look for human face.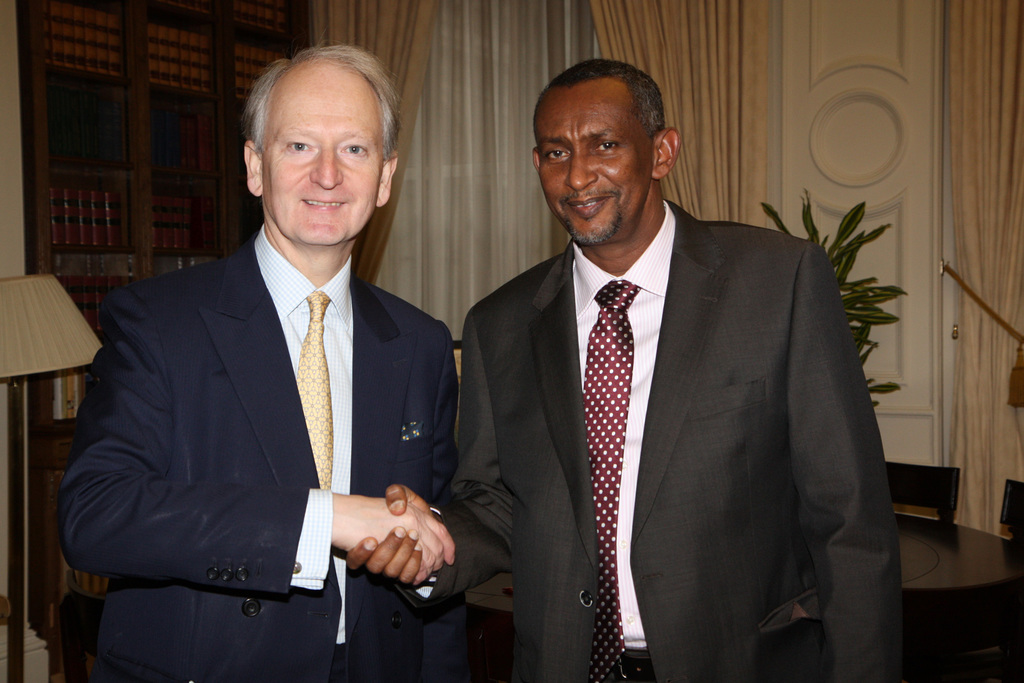
Found: (left=264, top=63, right=381, bottom=247).
